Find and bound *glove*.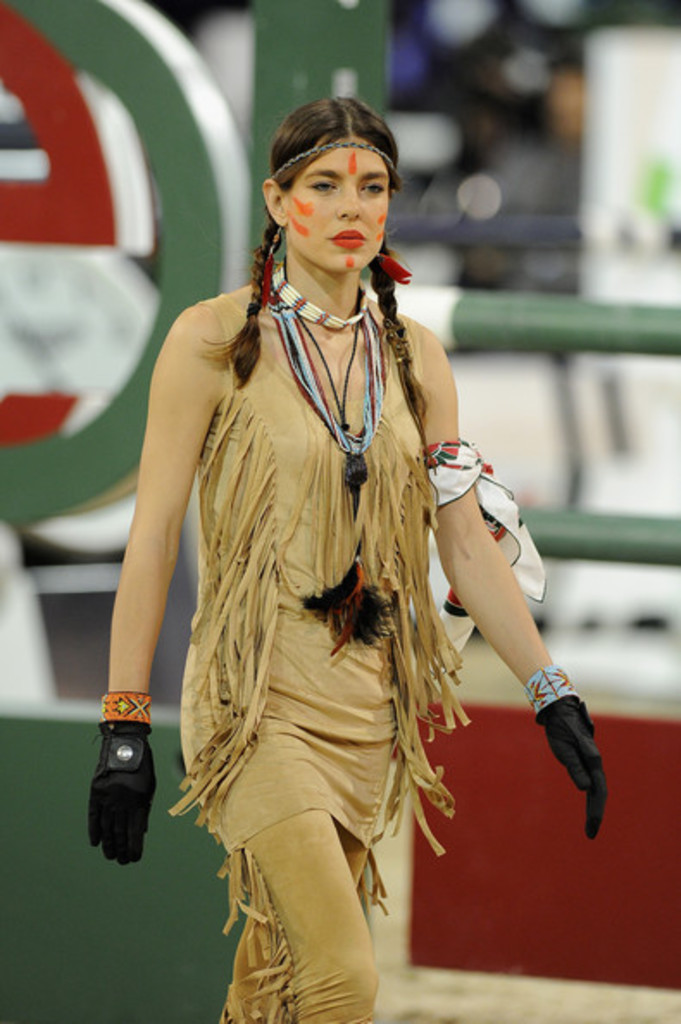
Bound: select_region(74, 698, 157, 881).
